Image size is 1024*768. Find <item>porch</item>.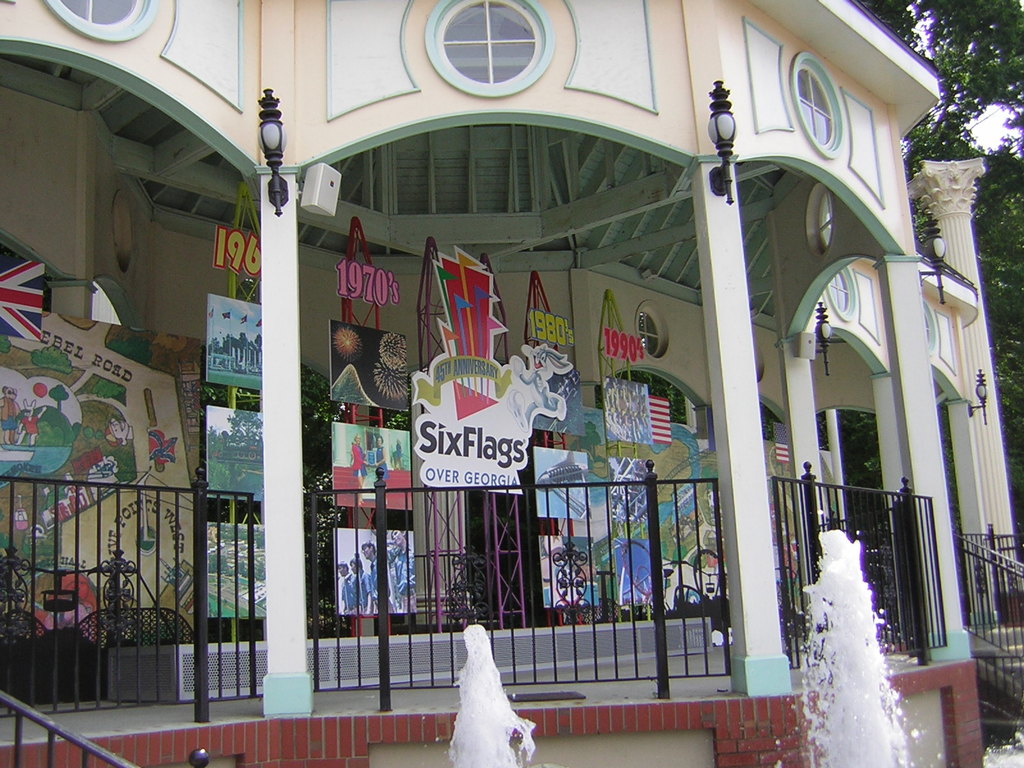
<box>0,641,972,766</box>.
